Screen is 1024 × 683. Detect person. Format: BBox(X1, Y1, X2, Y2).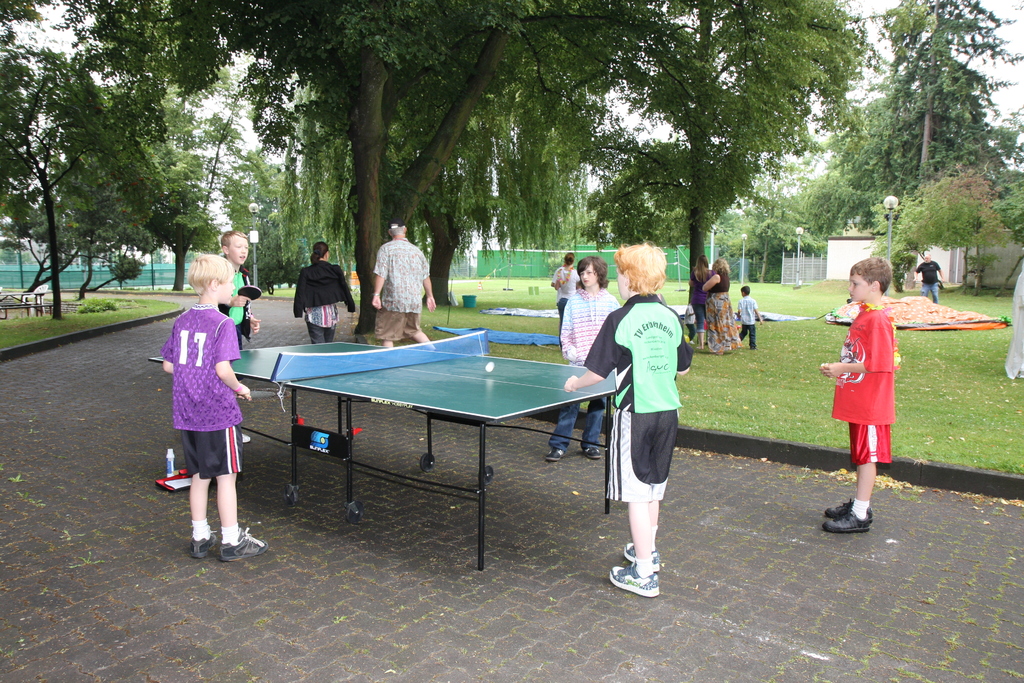
BBox(701, 257, 744, 357).
